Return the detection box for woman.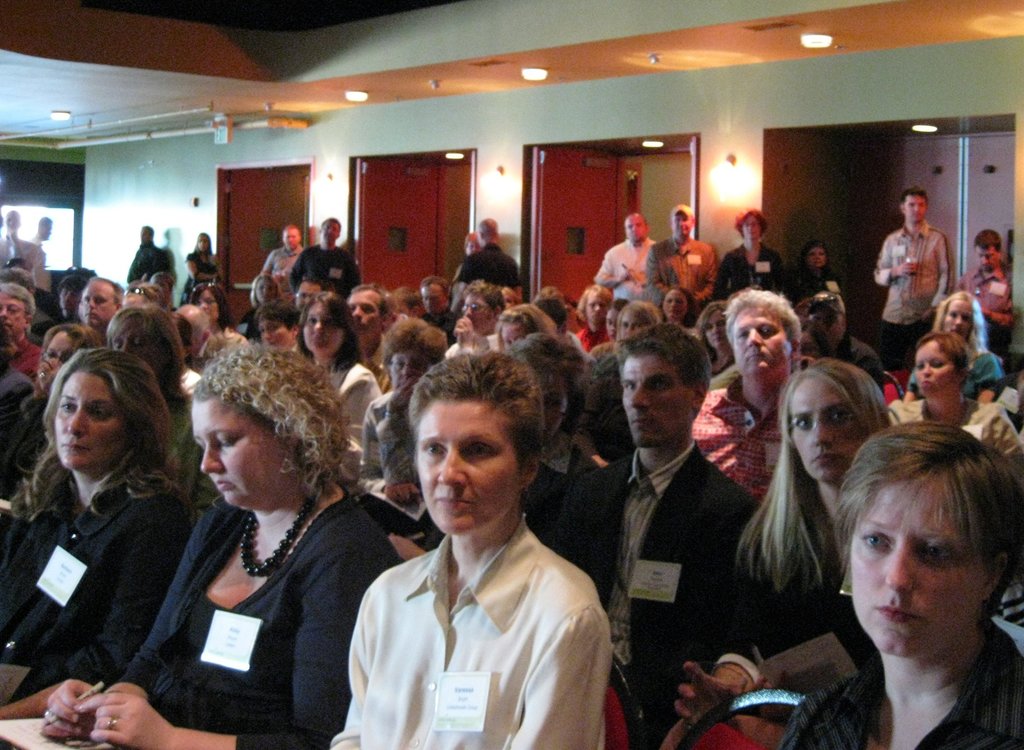
rect(451, 279, 511, 359).
